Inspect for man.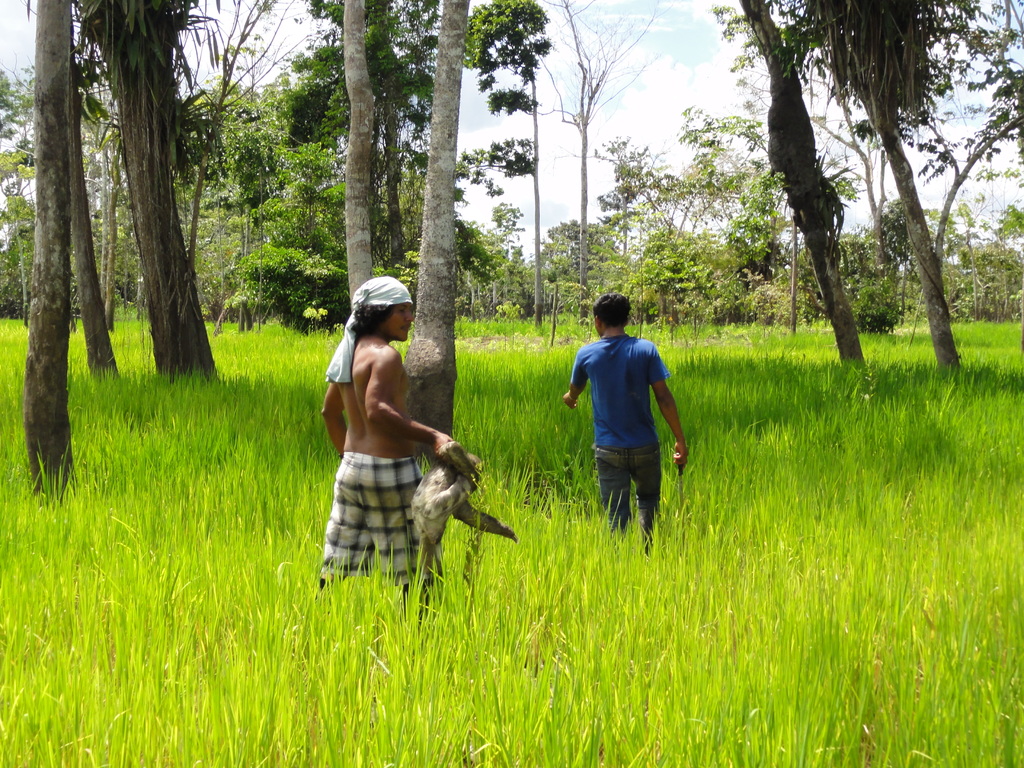
Inspection: region(559, 295, 689, 552).
